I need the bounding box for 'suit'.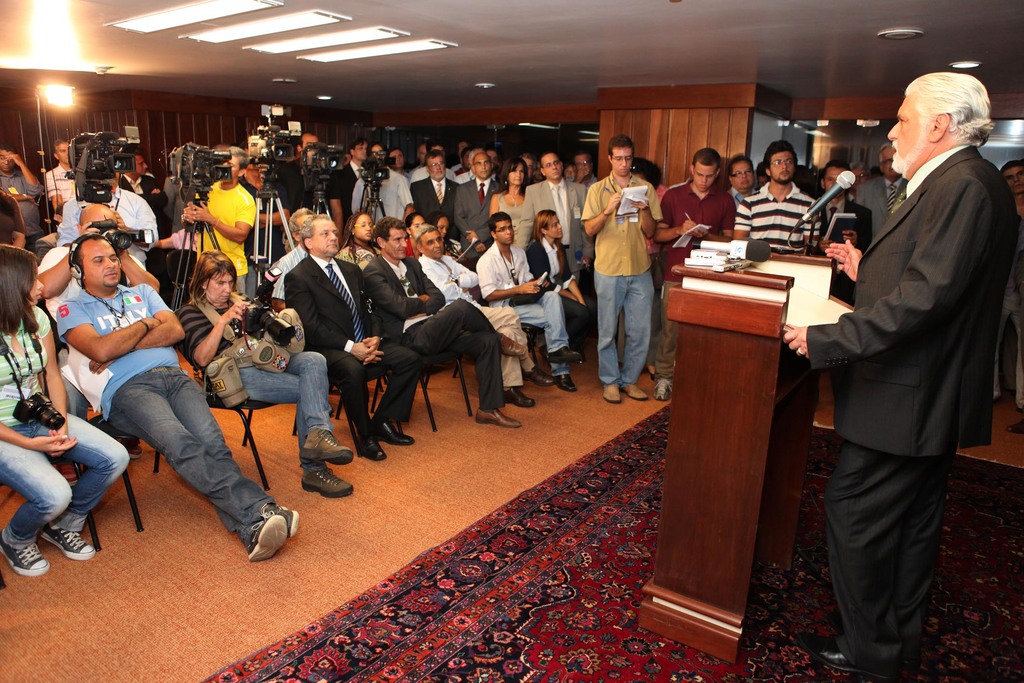
Here it is: [left=815, top=195, right=868, bottom=311].
